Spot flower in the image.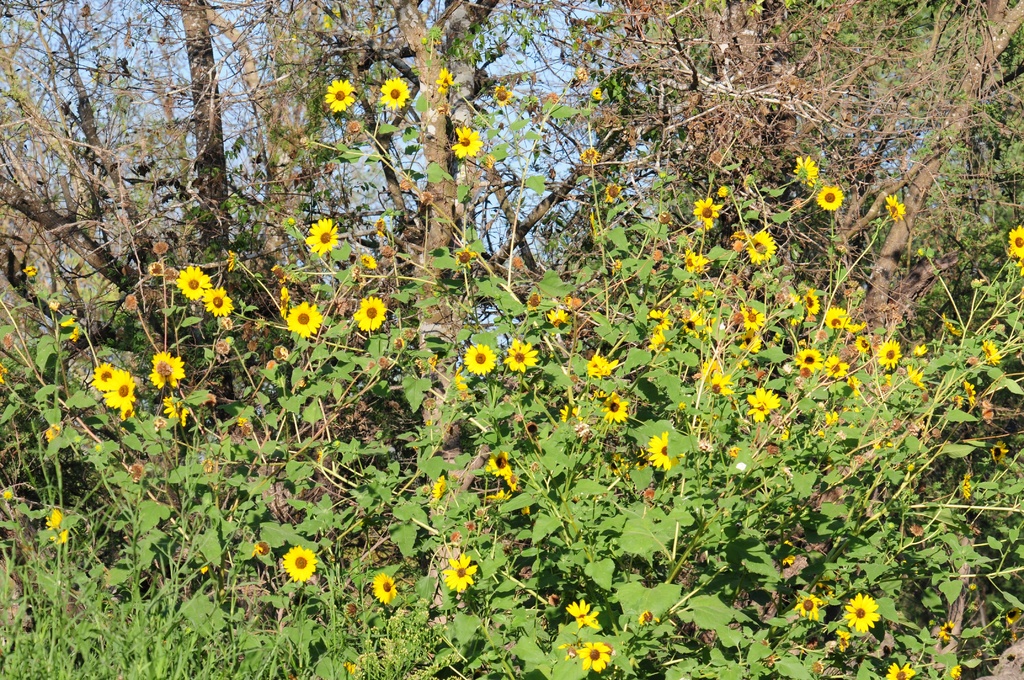
flower found at locate(280, 545, 319, 584).
